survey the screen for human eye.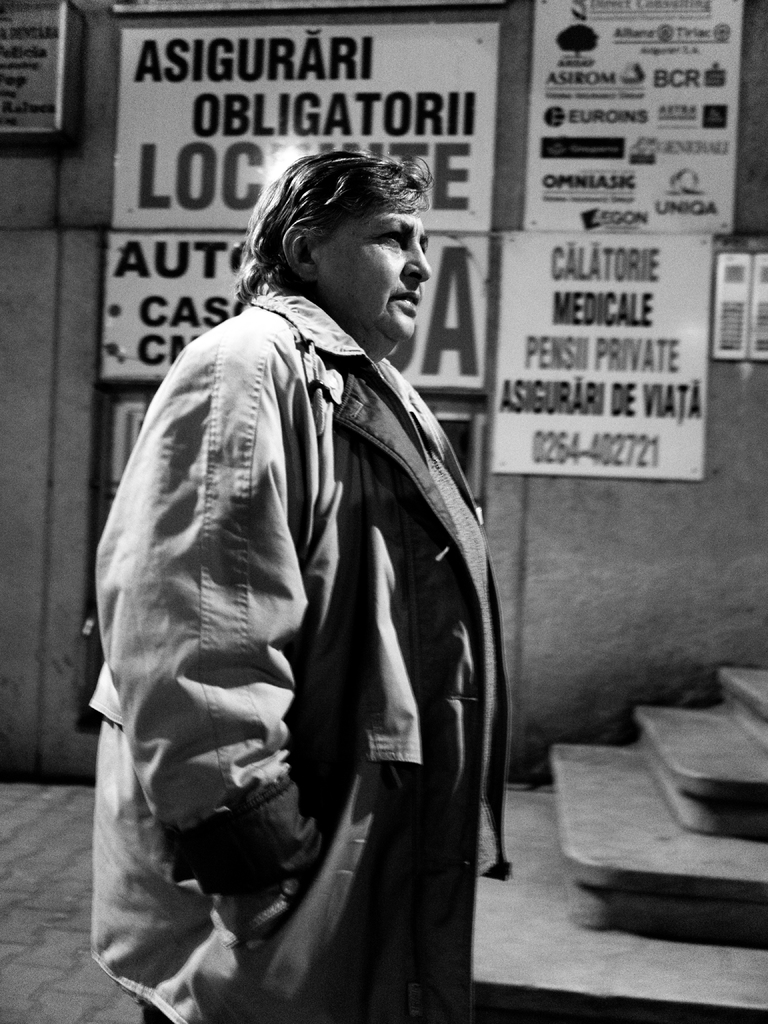
Survey found: (left=367, top=225, right=404, bottom=247).
